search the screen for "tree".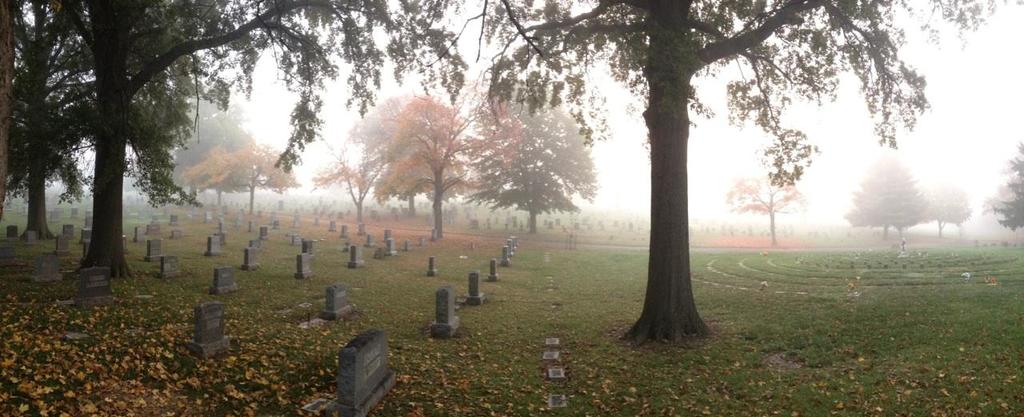
Found at 422/0/1023/346.
